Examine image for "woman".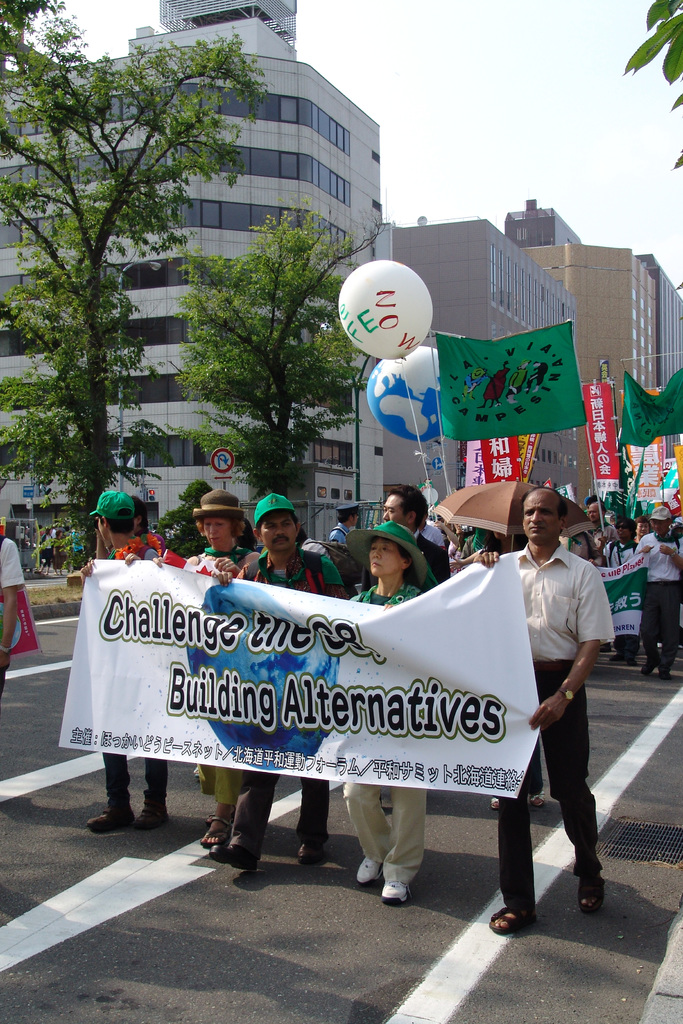
Examination result: [345,516,441,899].
